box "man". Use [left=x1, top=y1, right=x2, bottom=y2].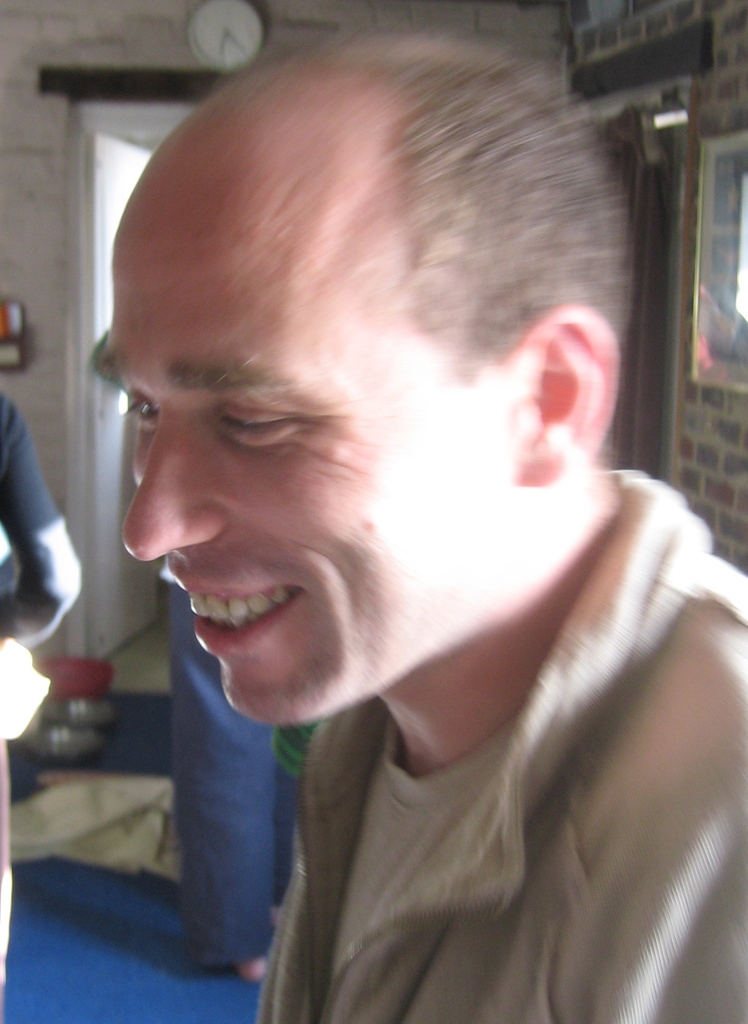
[left=48, top=23, right=745, bottom=992].
